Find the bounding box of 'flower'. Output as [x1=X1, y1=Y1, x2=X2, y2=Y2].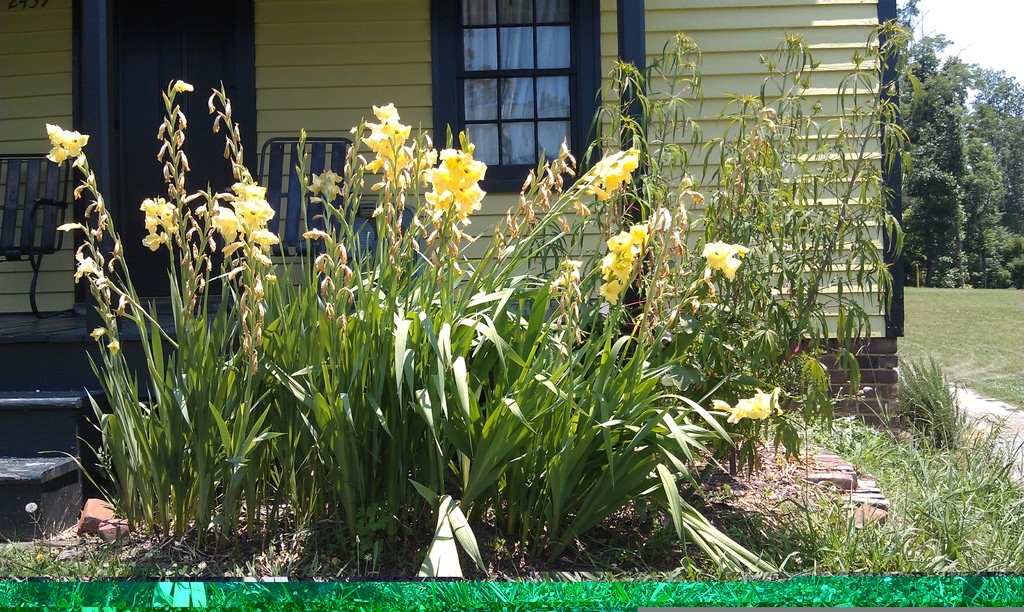
[x1=46, y1=120, x2=92, y2=167].
